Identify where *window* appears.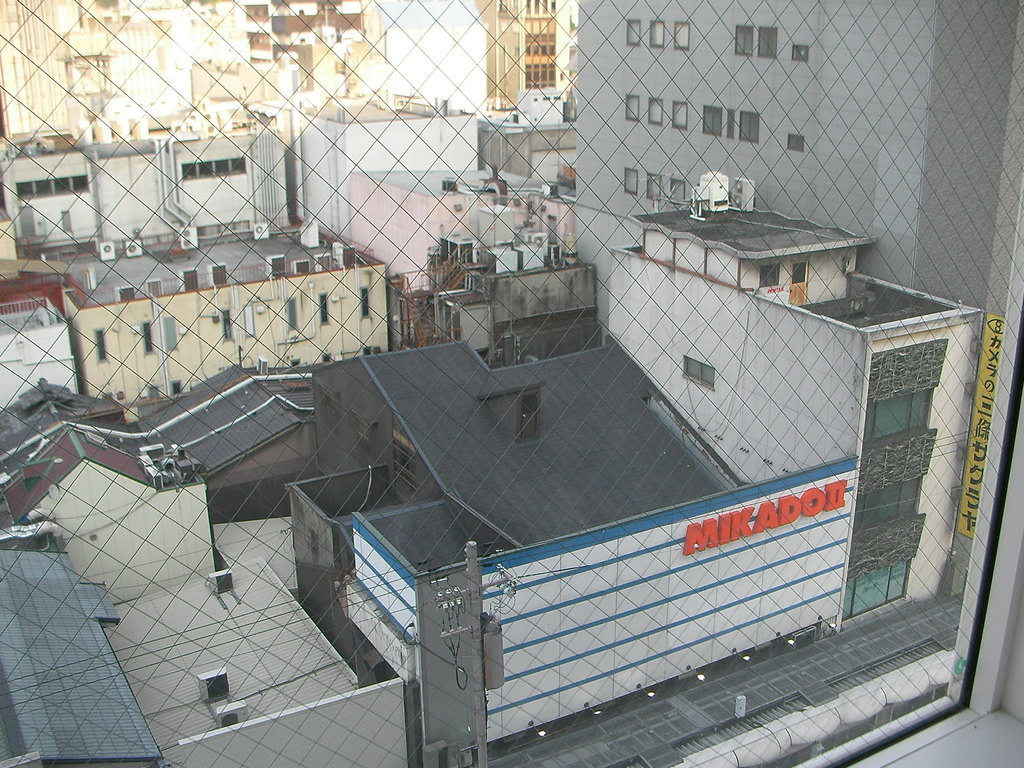
Appears at pyautogui.locateOnScreen(733, 26, 753, 55).
